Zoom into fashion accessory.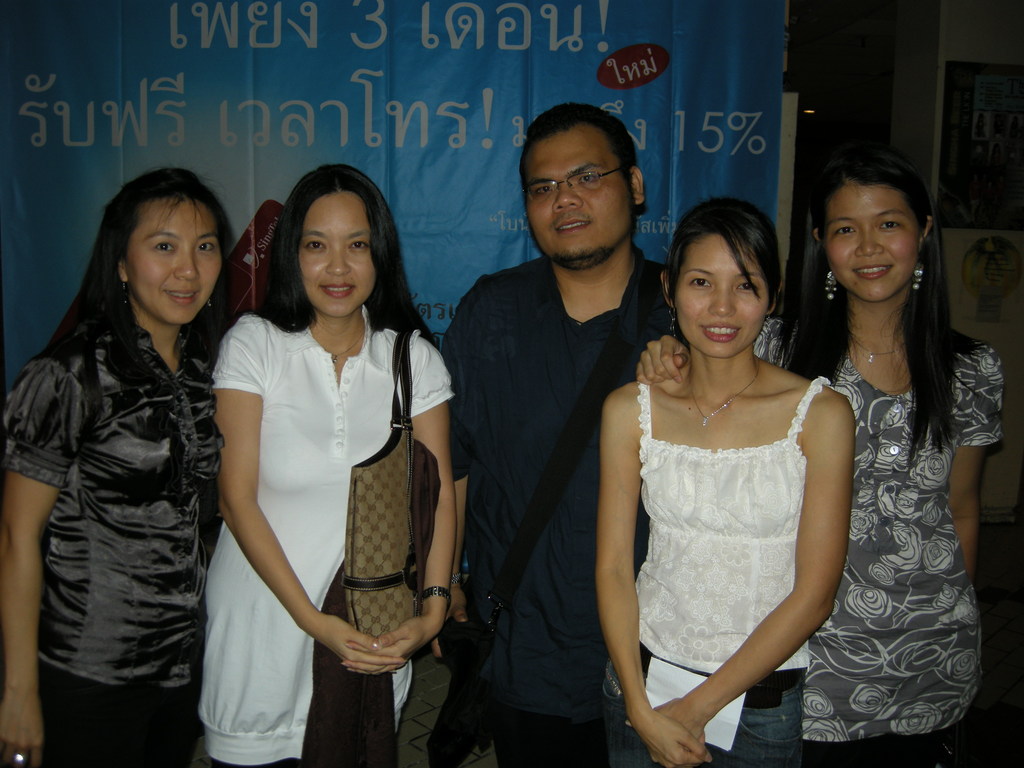
Zoom target: [x1=822, y1=266, x2=839, y2=300].
